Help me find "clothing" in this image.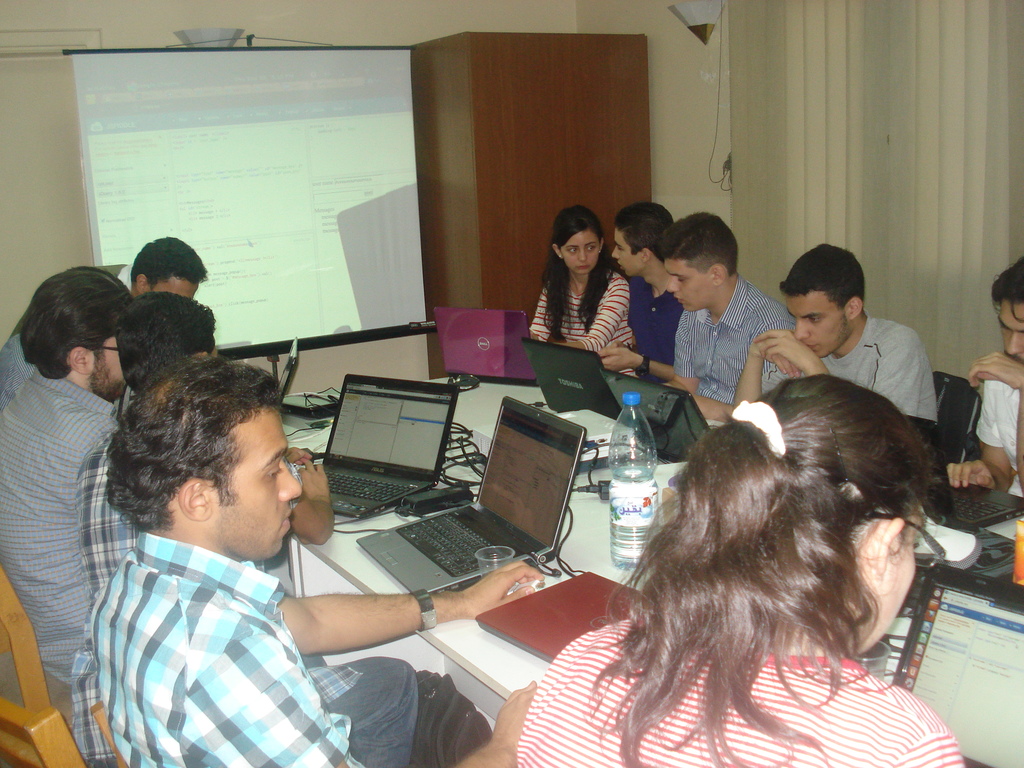
Found it: (111, 385, 146, 422).
